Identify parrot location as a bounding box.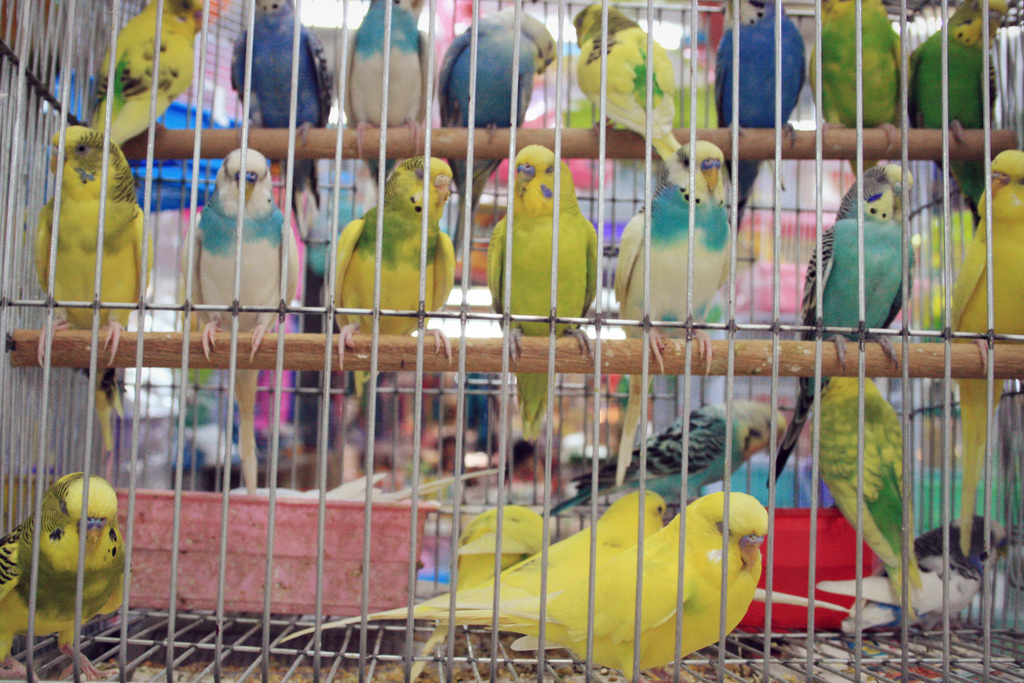
l=536, t=397, r=792, b=514.
